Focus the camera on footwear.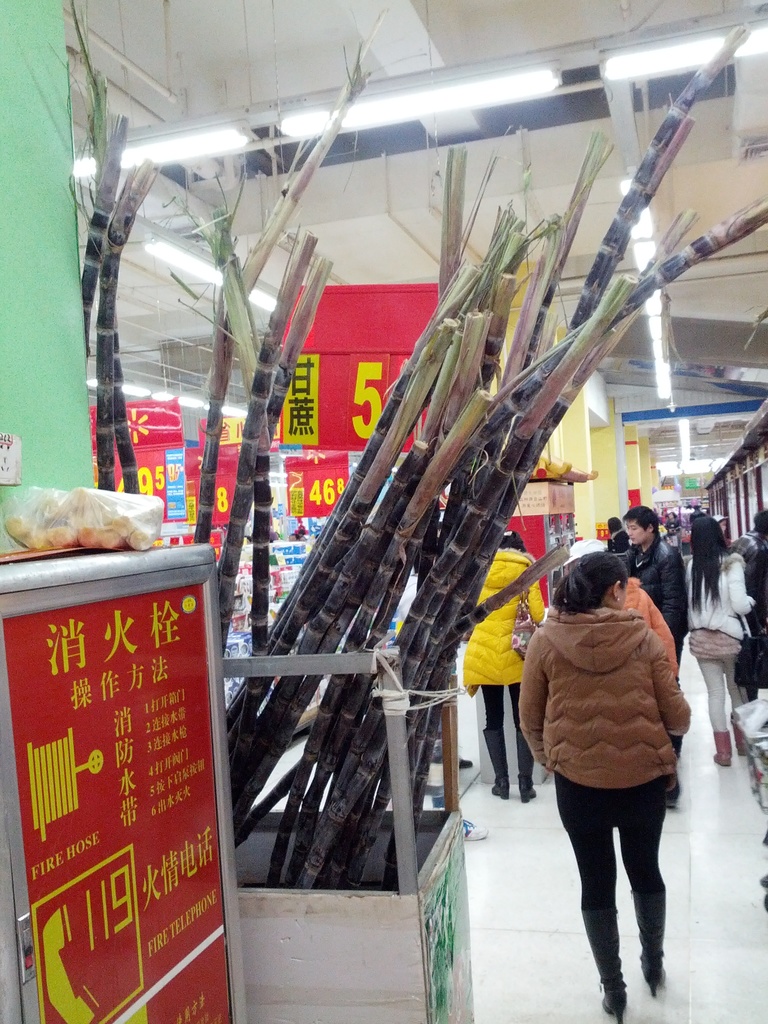
Focus region: left=577, top=910, right=628, bottom=1023.
